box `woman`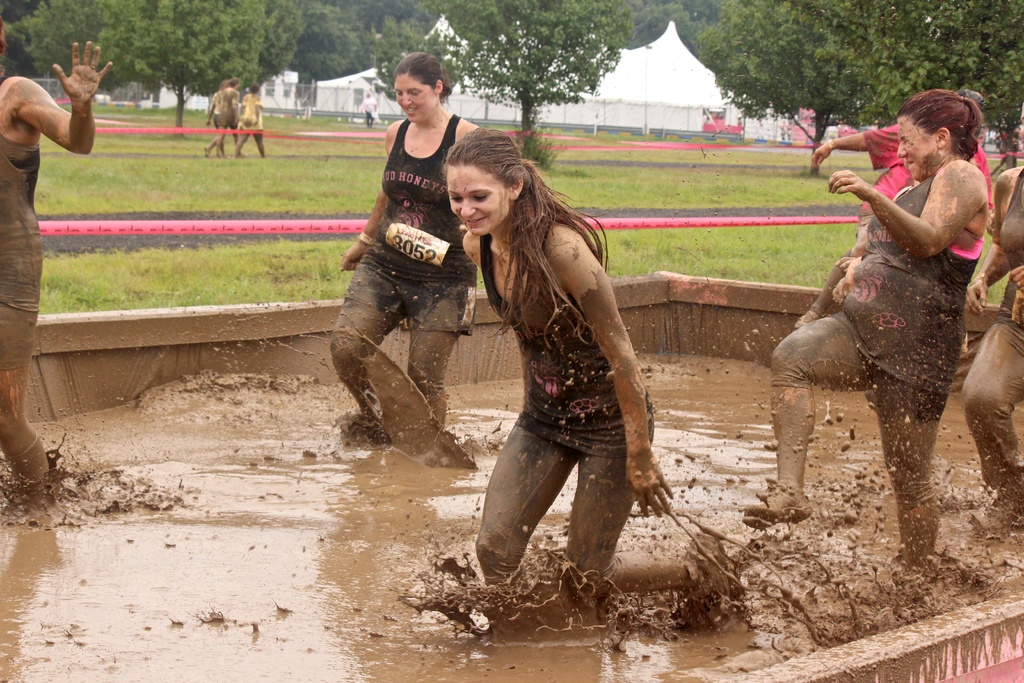
detection(442, 119, 676, 615)
